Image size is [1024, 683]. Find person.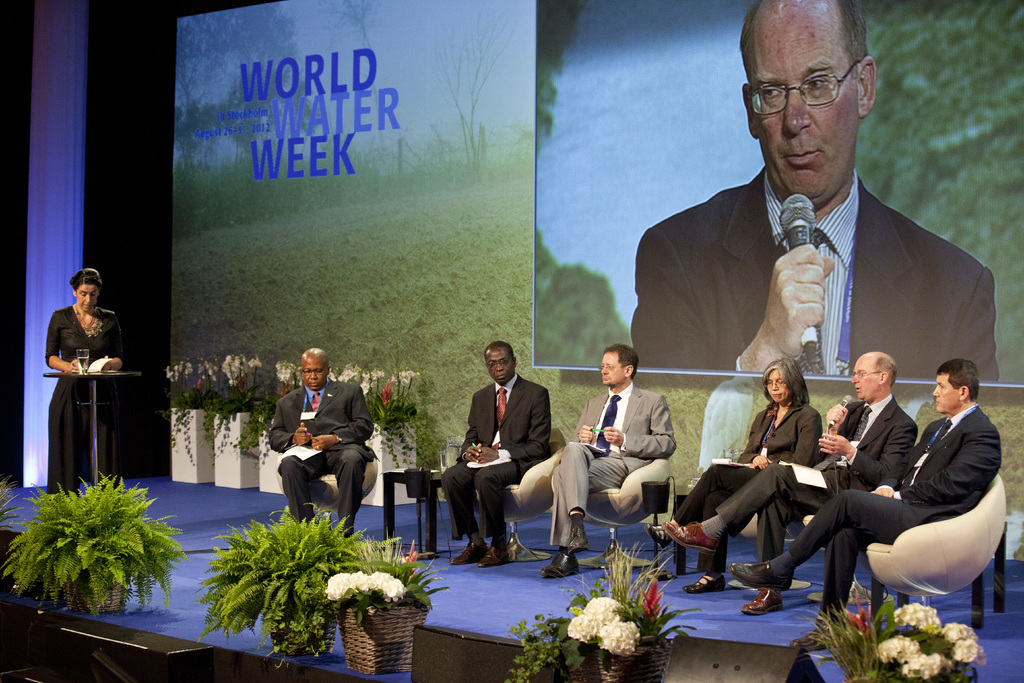
(726, 359, 1002, 650).
